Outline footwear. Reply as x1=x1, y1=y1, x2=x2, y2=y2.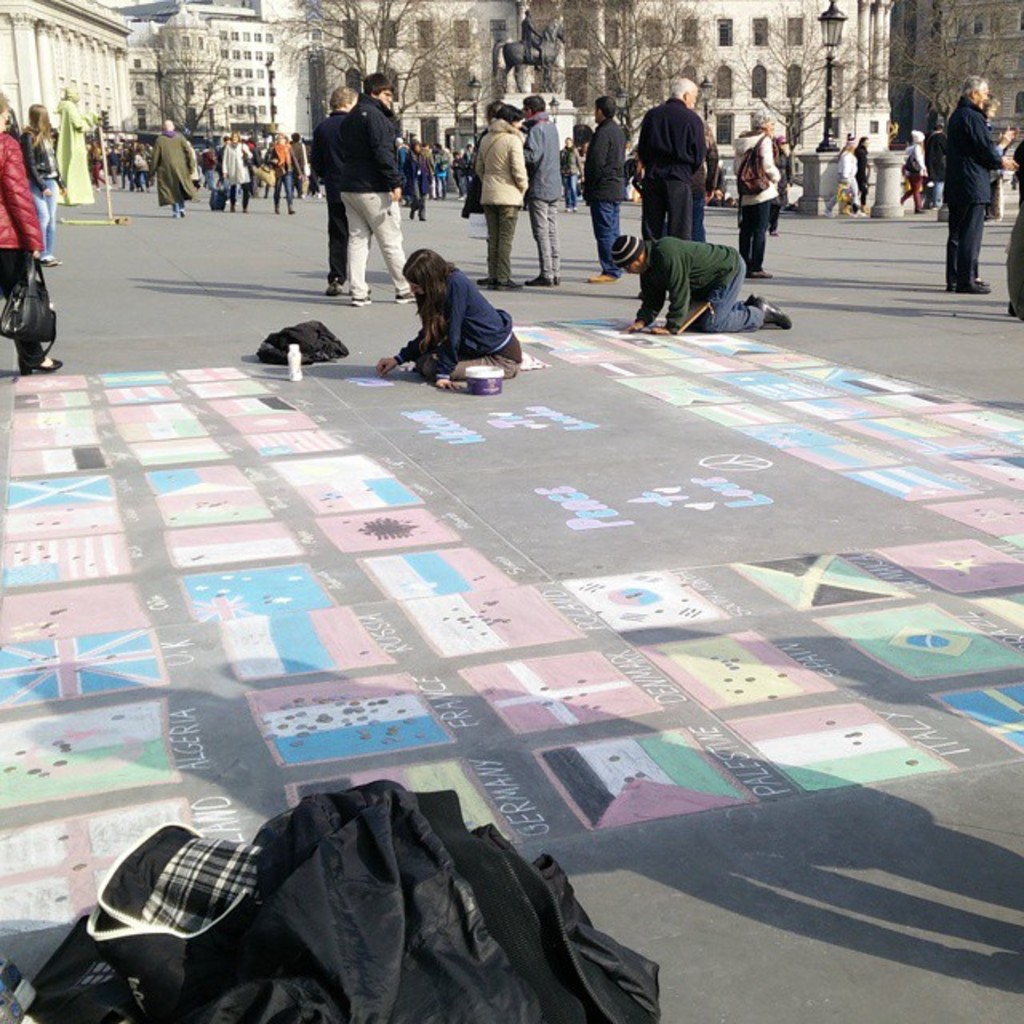
x1=949, y1=280, x2=954, y2=293.
